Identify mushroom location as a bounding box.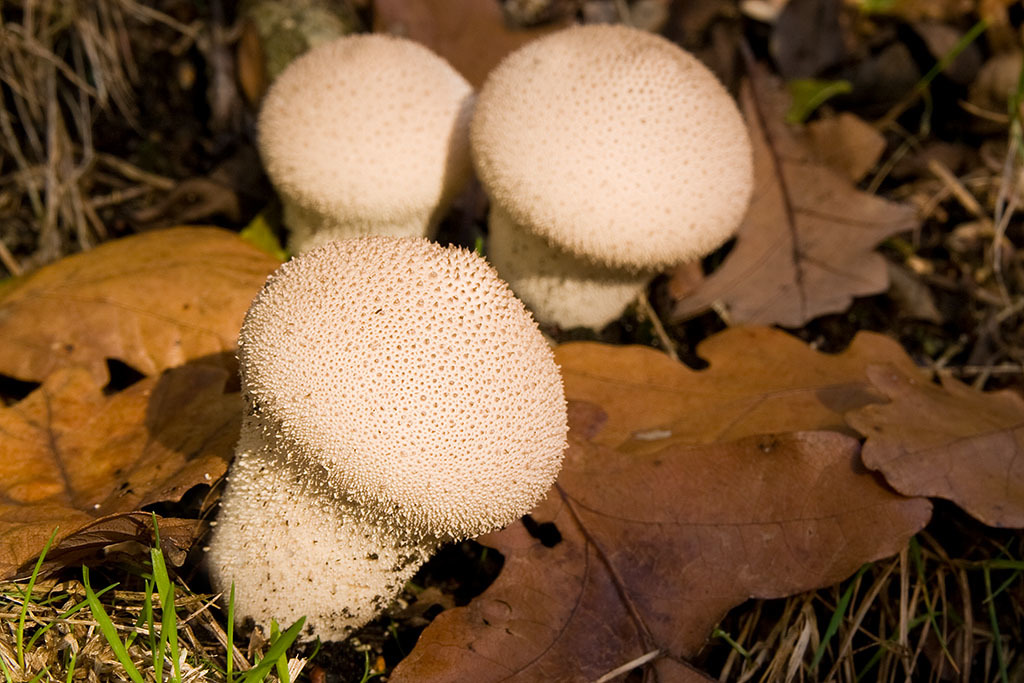
select_region(180, 198, 583, 682).
